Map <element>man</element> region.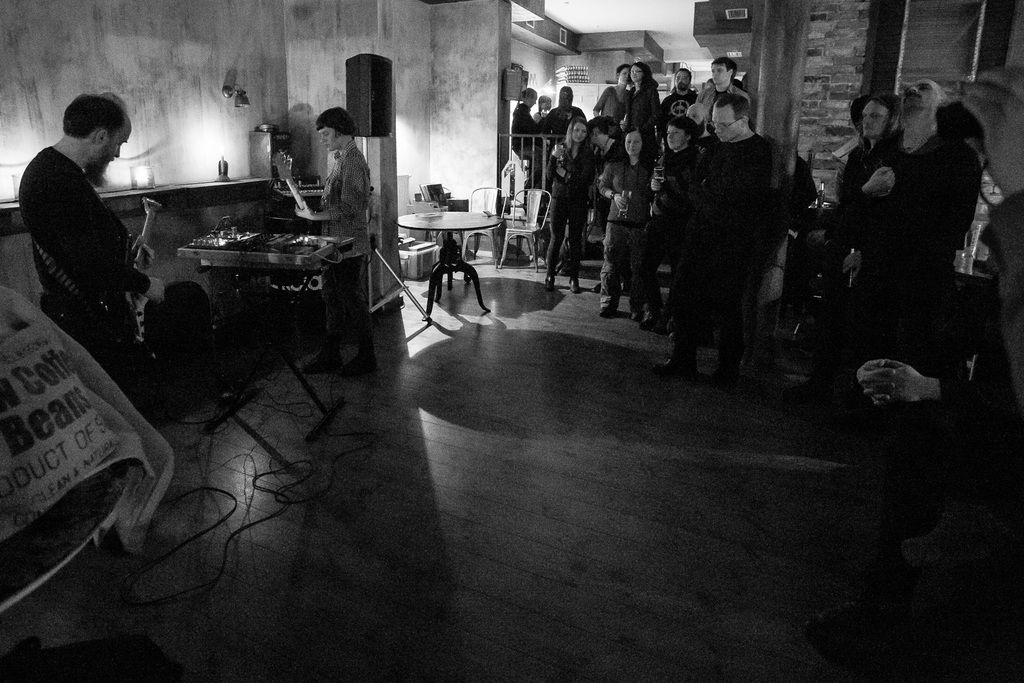
Mapped to locate(852, 320, 1005, 544).
